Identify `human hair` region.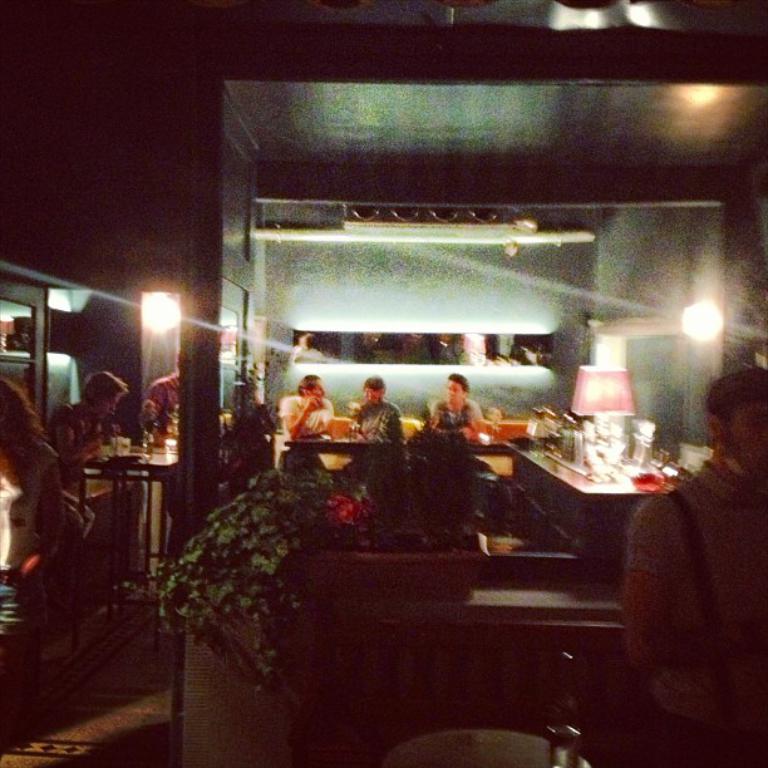
Region: {"left": 79, "top": 371, "right": 128, "bottom": 410}.
